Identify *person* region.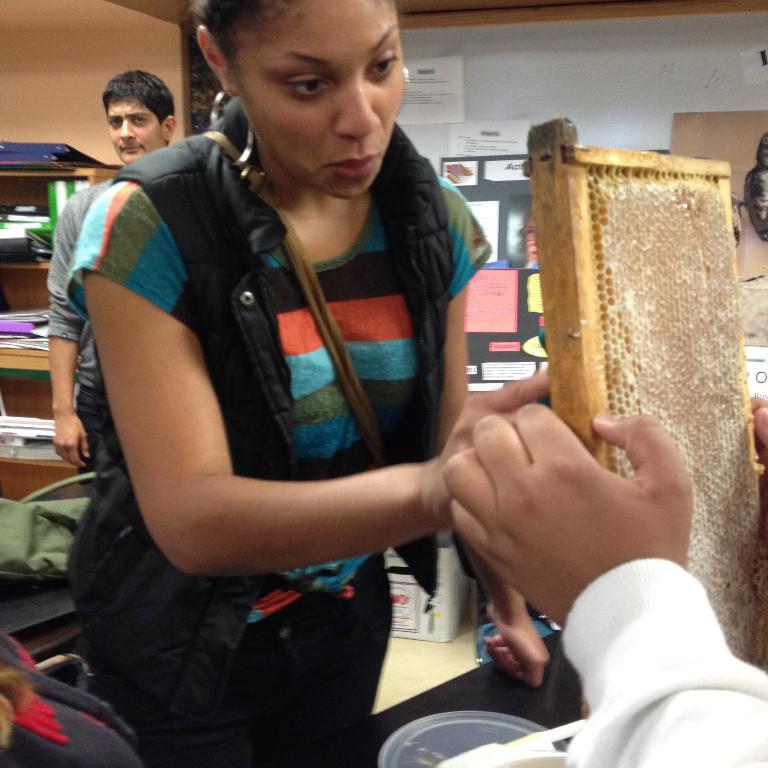
Region: bbox(444, 401, 767, 767).
